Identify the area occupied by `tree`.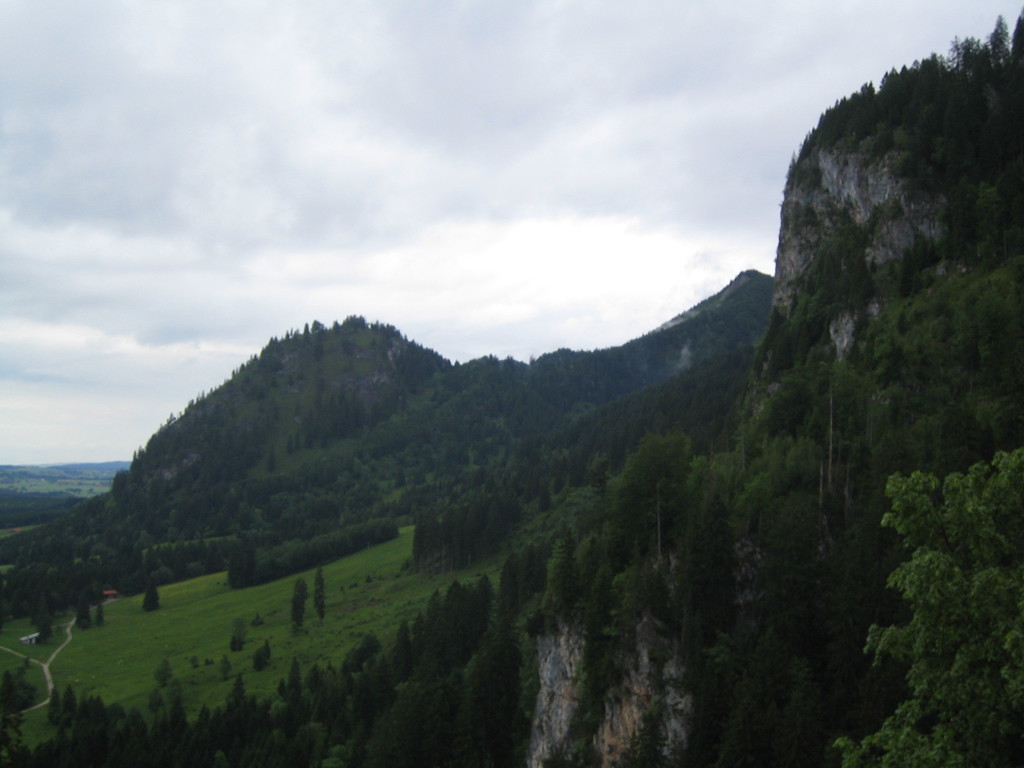
Area: (x1=222, y1=517, x2=401, y2=591).
